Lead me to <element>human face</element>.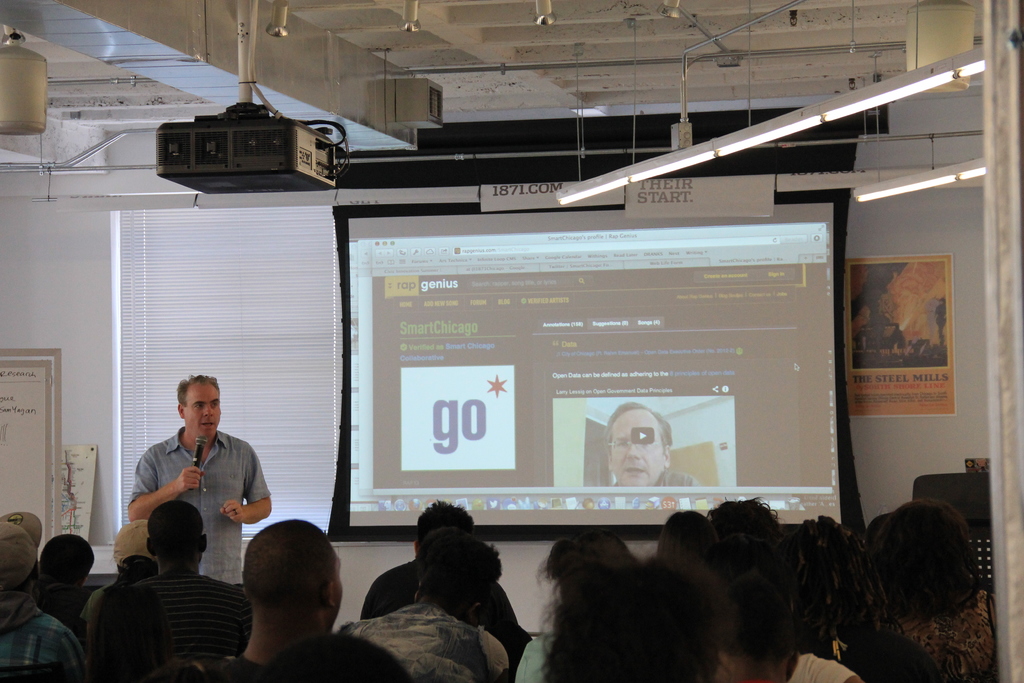
Lead to detection(332, 561, 345, 623).
